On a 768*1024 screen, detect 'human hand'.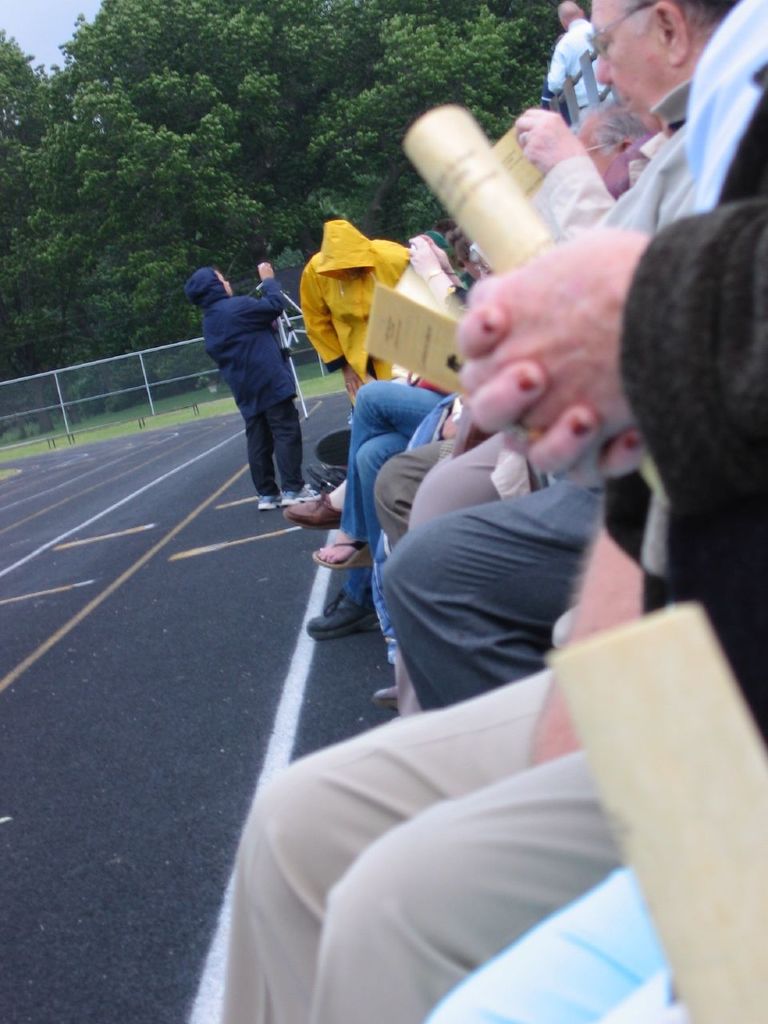
BBox(254, 262, 274, 282).
